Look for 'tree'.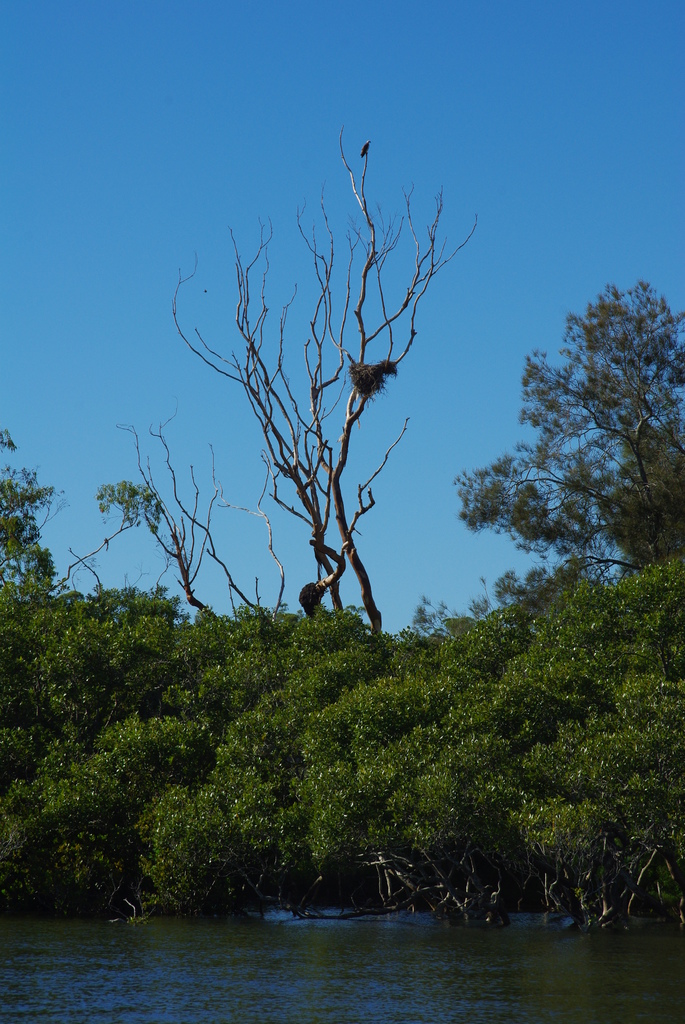
Found: <box>0,419,170,617</box>.
